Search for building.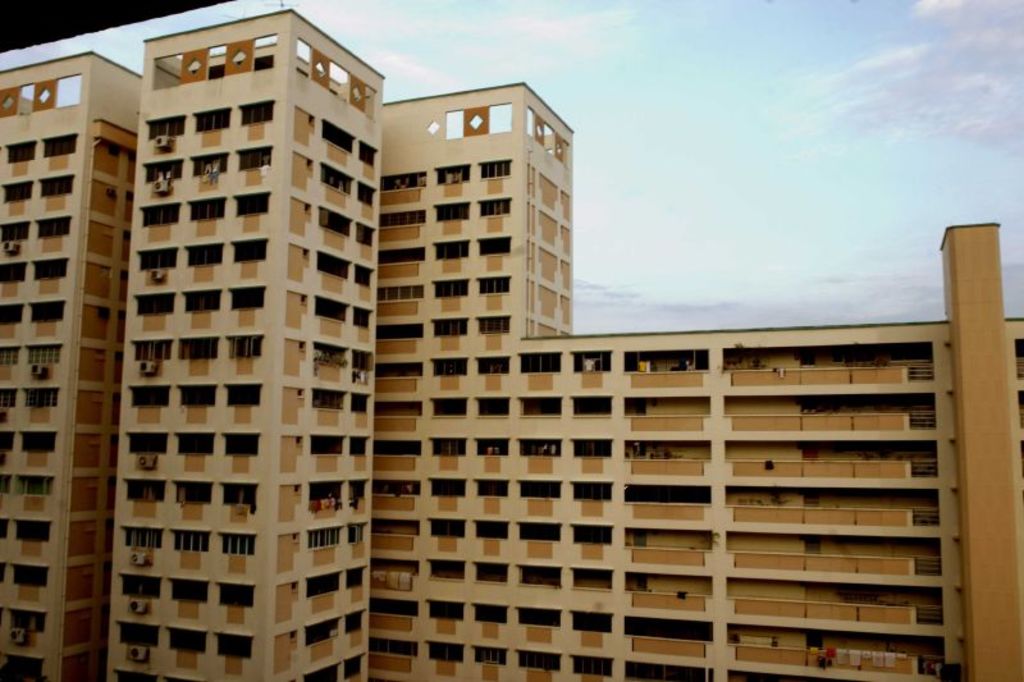
Found at rect(0, 52, 125, 681).
